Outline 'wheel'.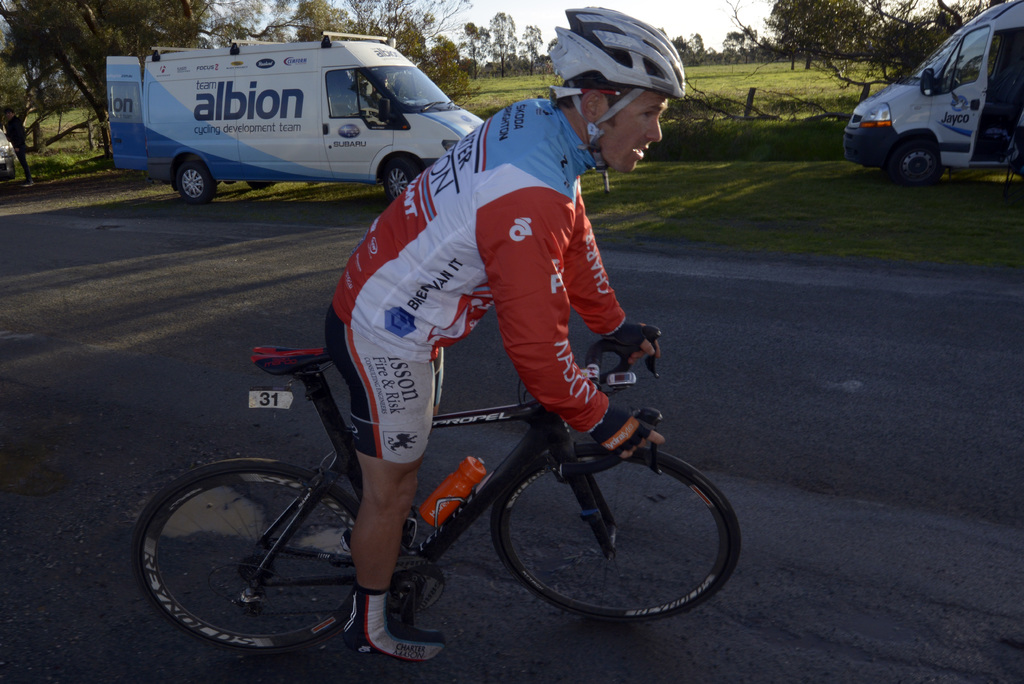
Outline: 893/143/942/185.
